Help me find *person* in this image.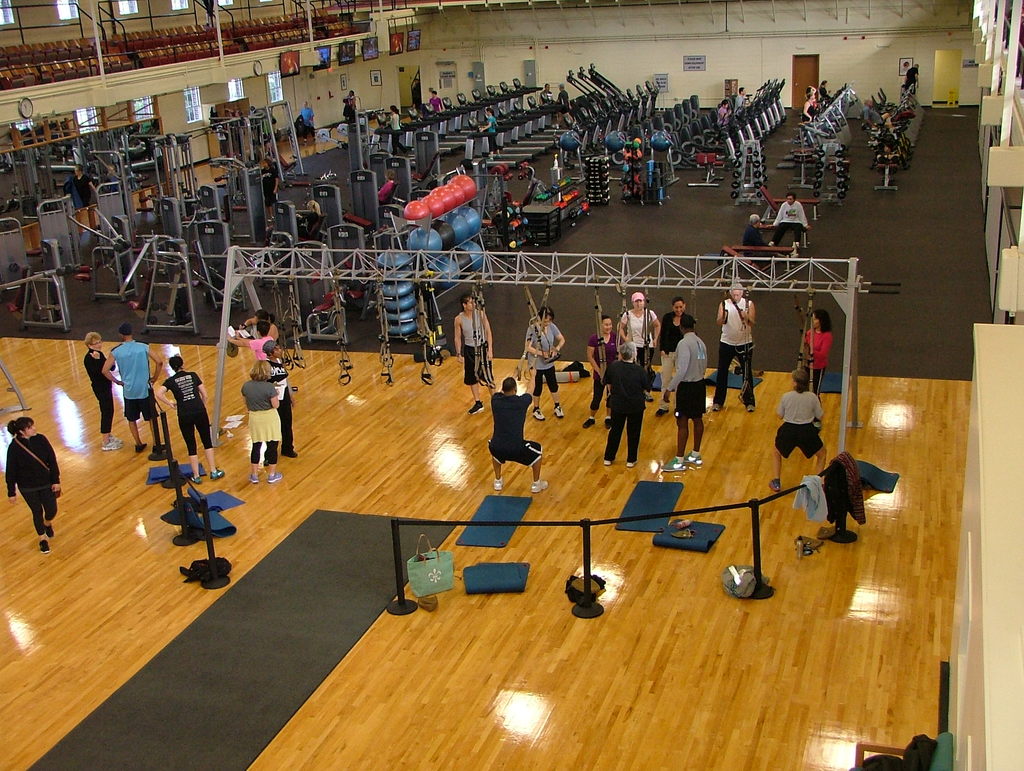
Found it: x1=341 y1=91 x2=360 y2=133.
